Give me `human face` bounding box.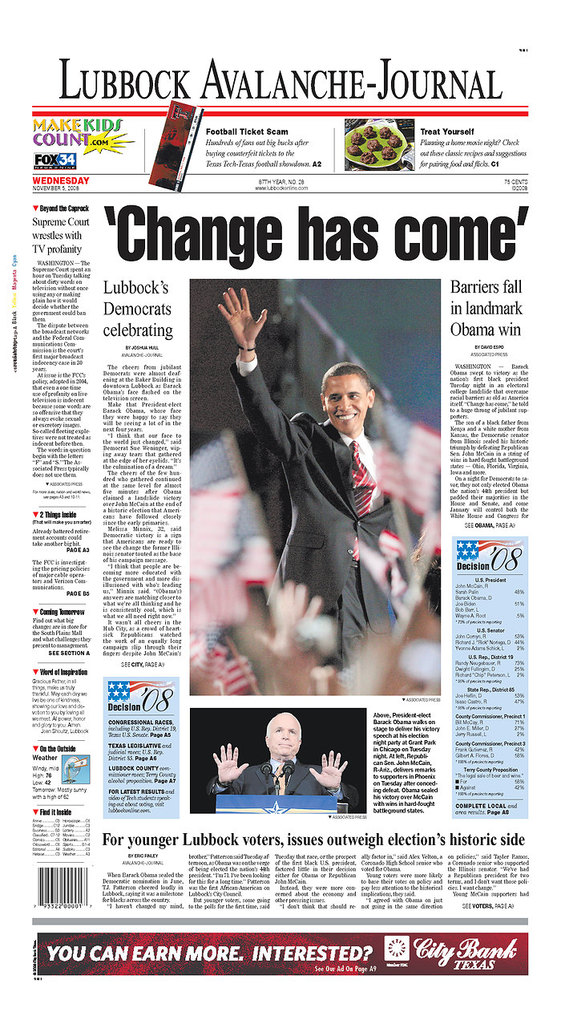
select_region(321, 371, 371, 433).
